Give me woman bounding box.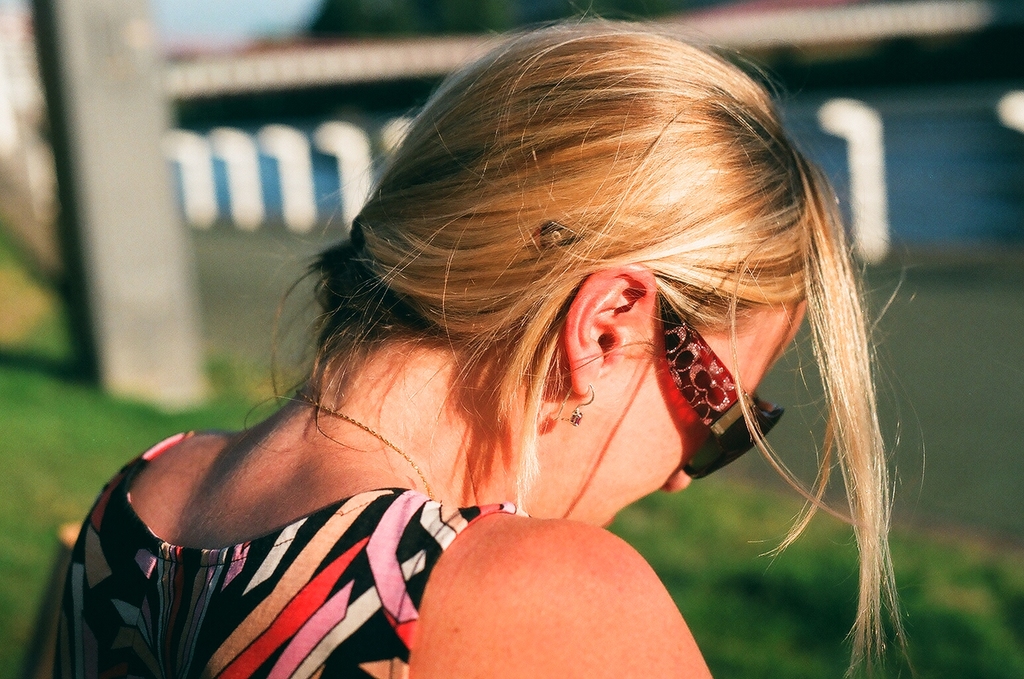
[x1=18, y1=15, x2=894, y2=678].
